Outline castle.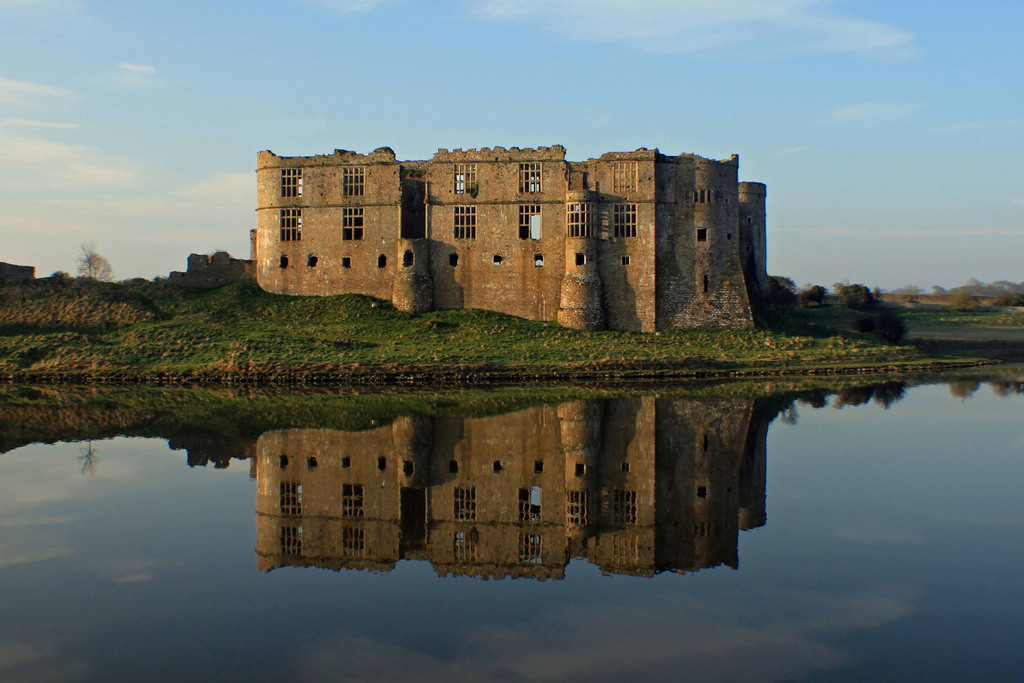
Outline: <box>248,143,772,335</box>.
